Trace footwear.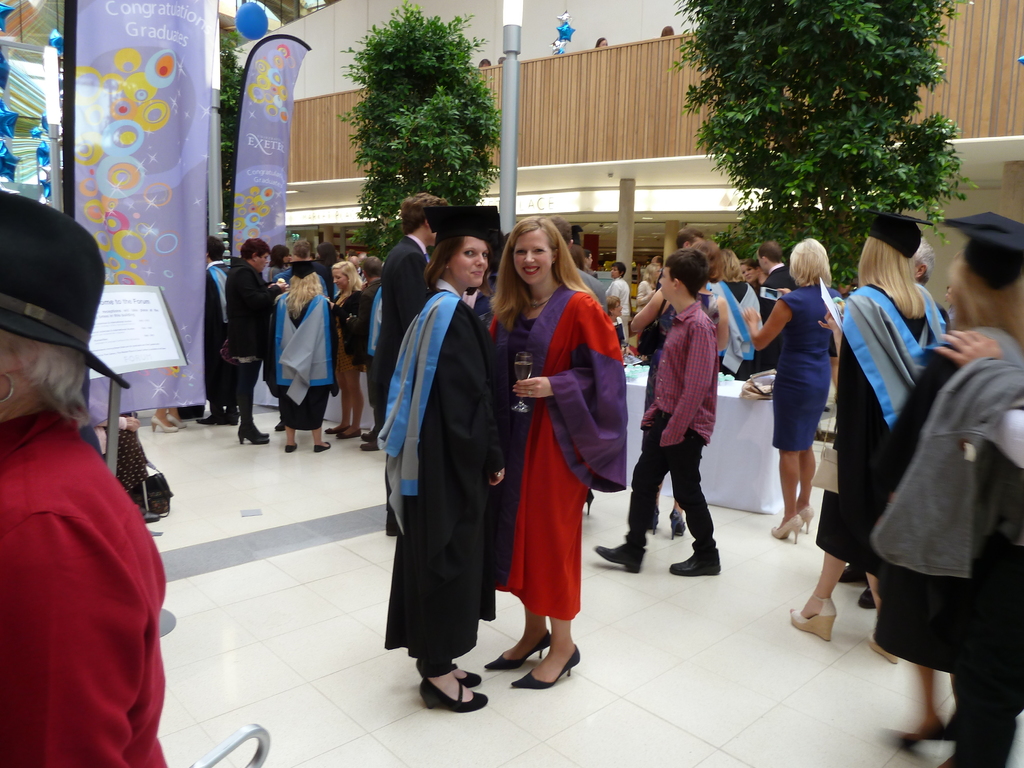
Traced to <bbox>797, 504, 817, 537</bbox>.
